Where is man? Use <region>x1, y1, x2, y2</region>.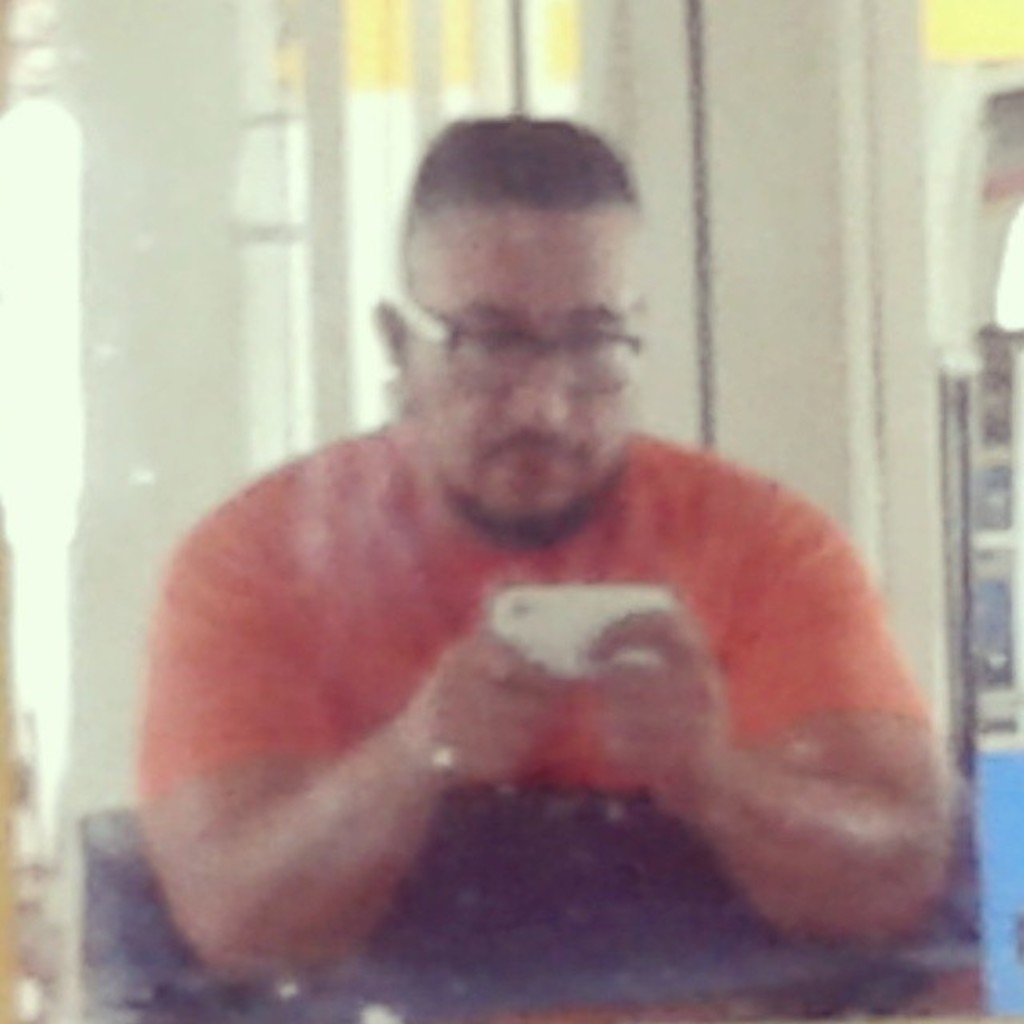
<region>130, 117, 965, 1022</region>.
